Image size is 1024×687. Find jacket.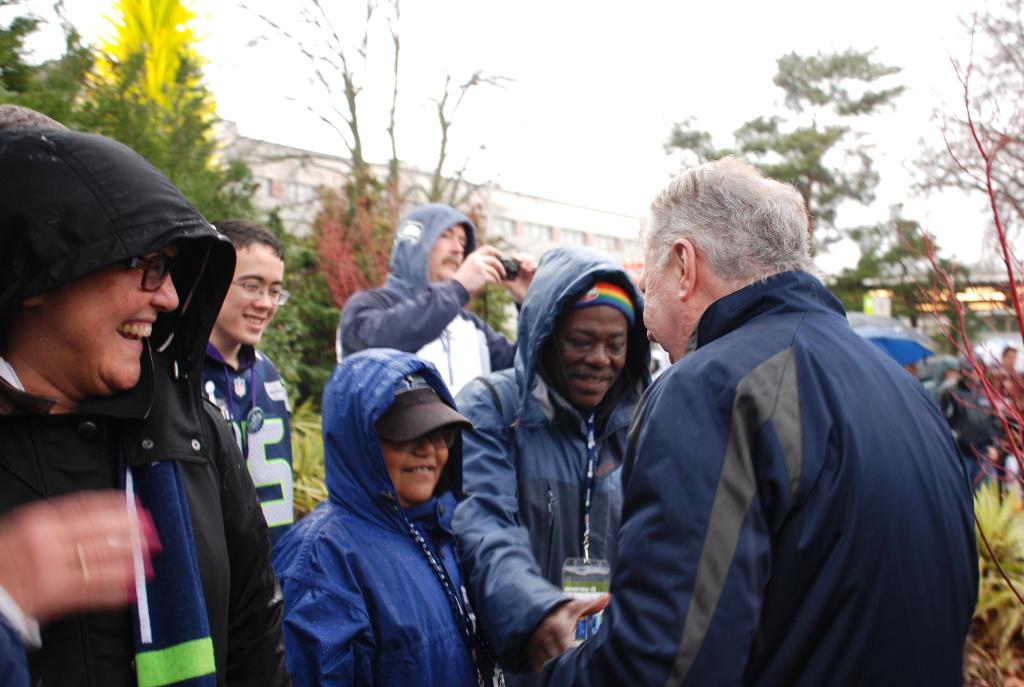
locate(339, 201, 521, 372).
